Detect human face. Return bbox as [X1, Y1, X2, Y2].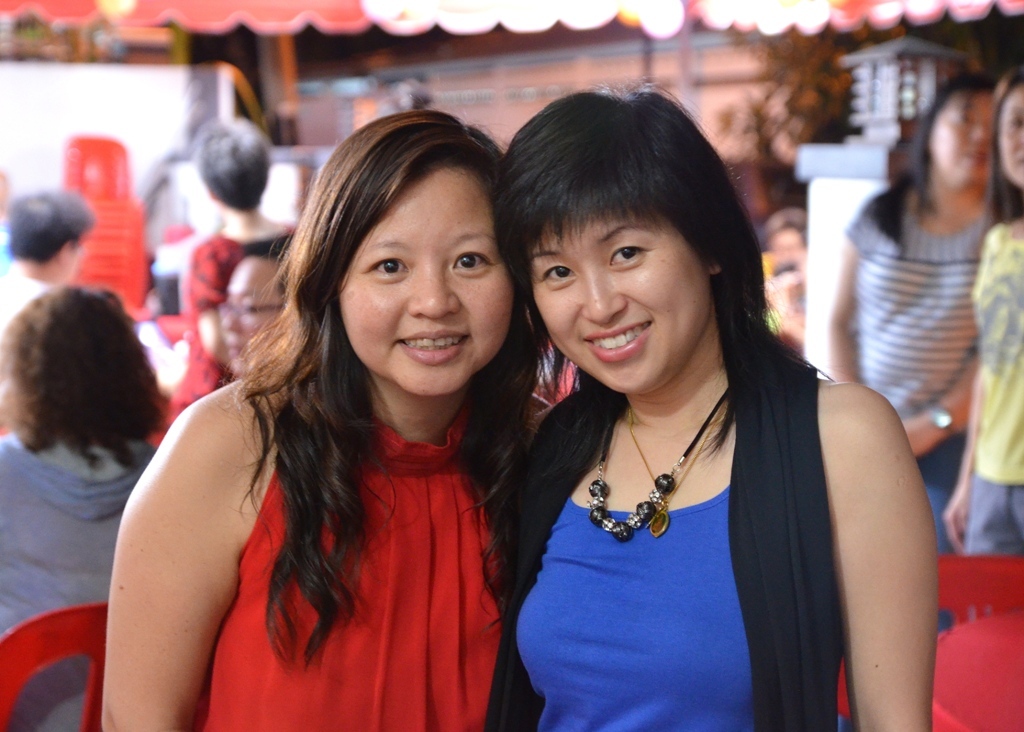
[930, 87, 993, 186].
